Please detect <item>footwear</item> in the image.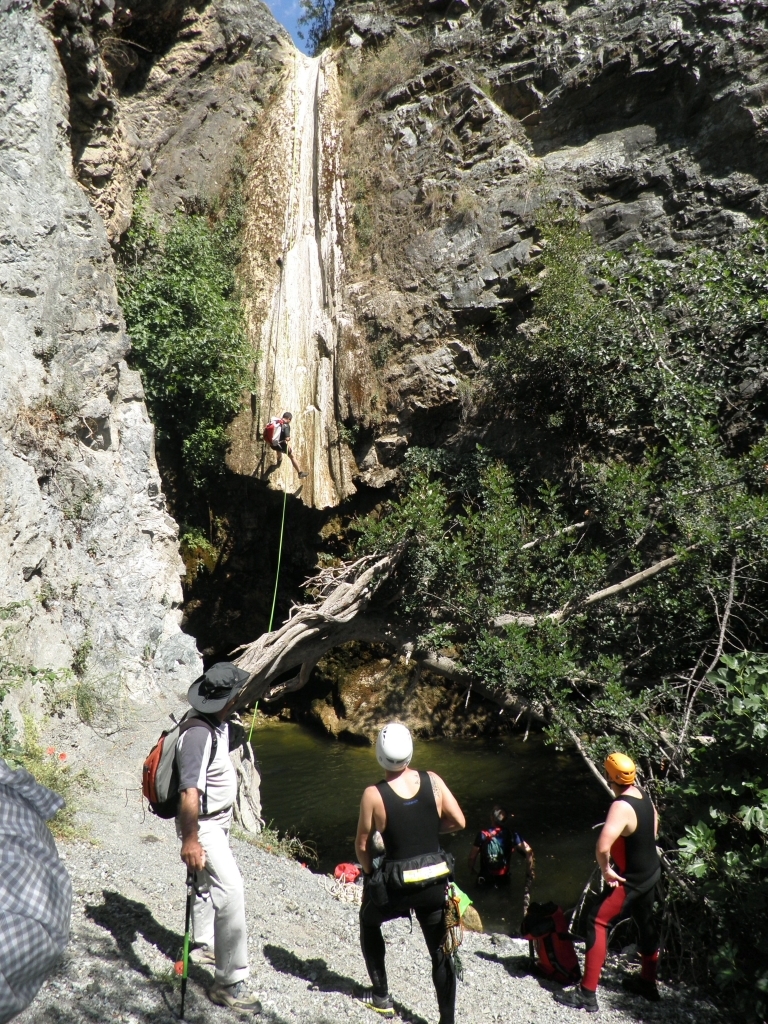
352,982,398,1011.
